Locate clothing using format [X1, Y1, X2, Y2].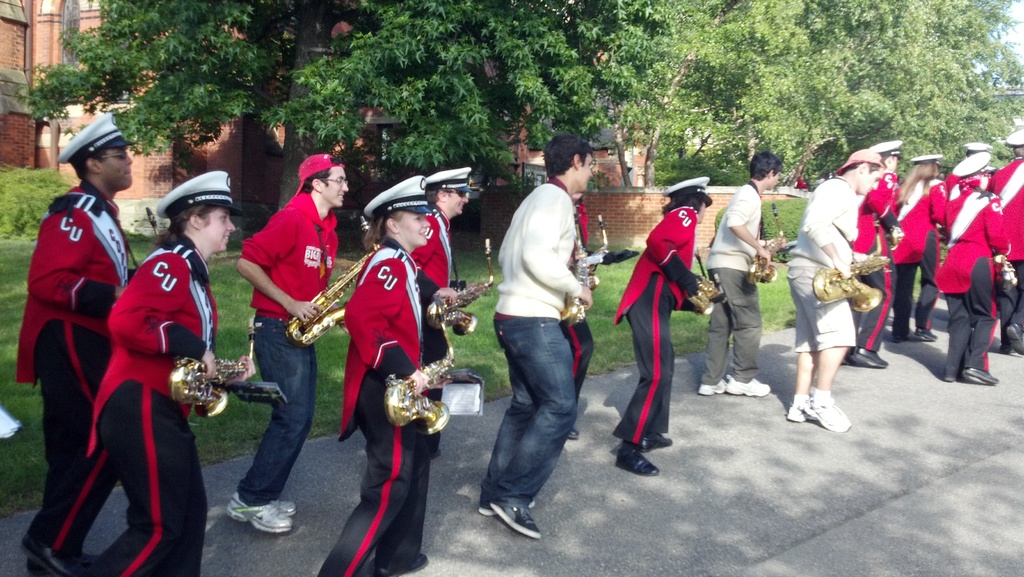
[607, 203, 703, 328].
